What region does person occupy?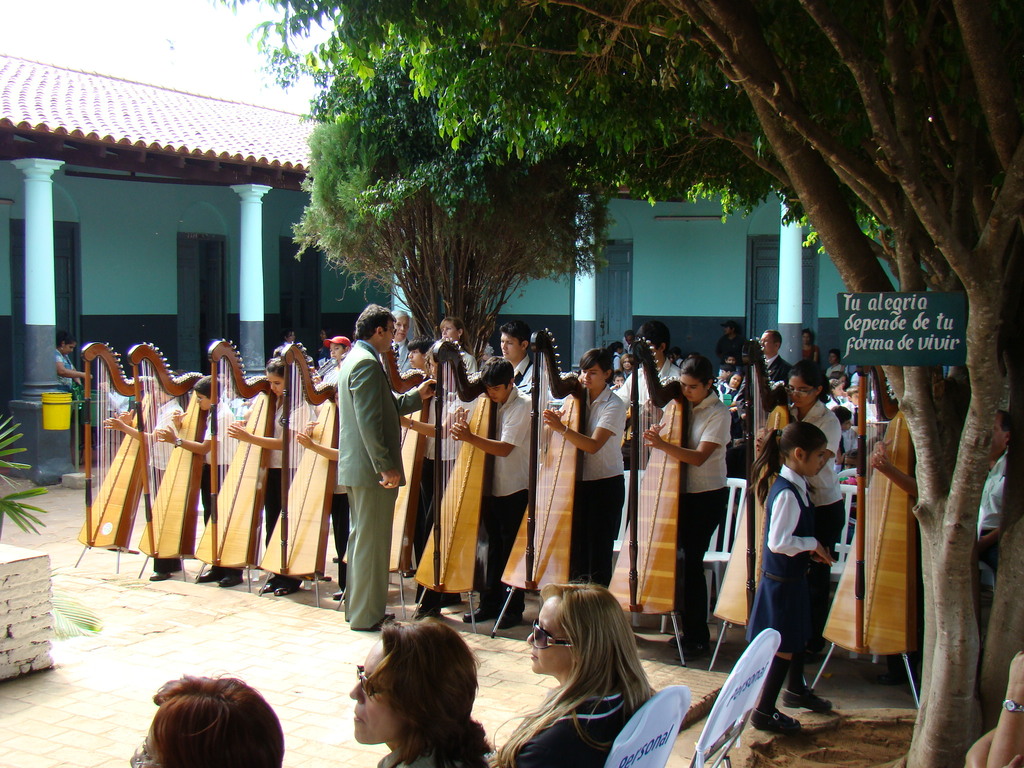
543 347 621 593.
